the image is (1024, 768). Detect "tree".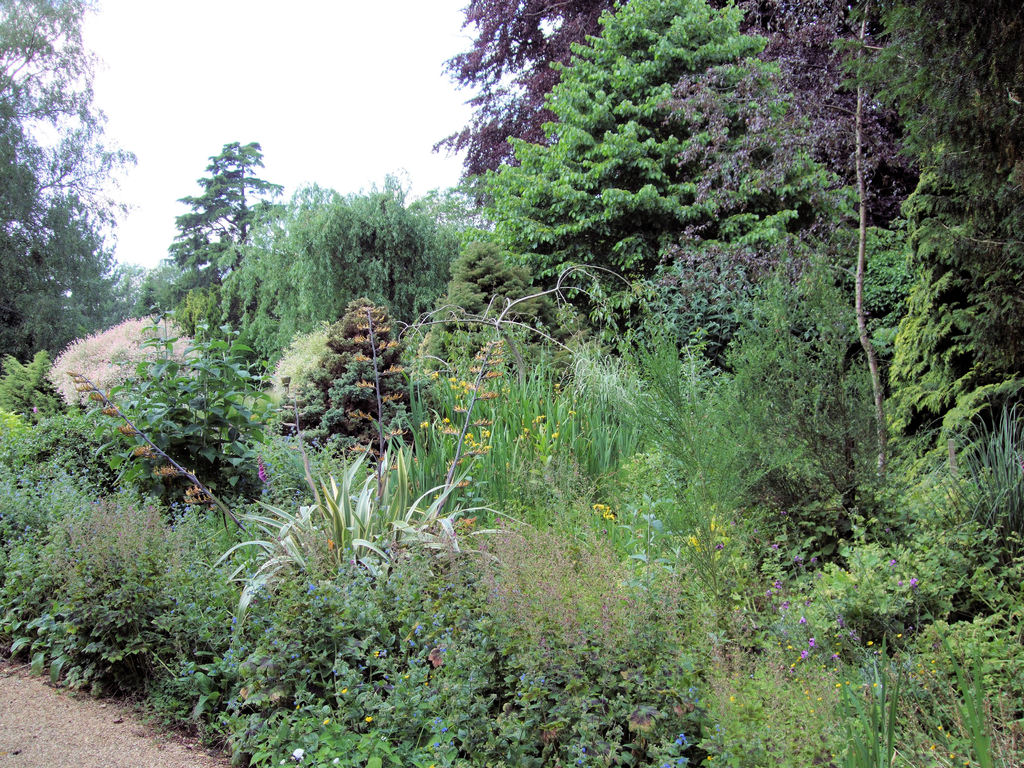
Detection: pyautogui.locateOnScreen(0, 0, 137, 353).
